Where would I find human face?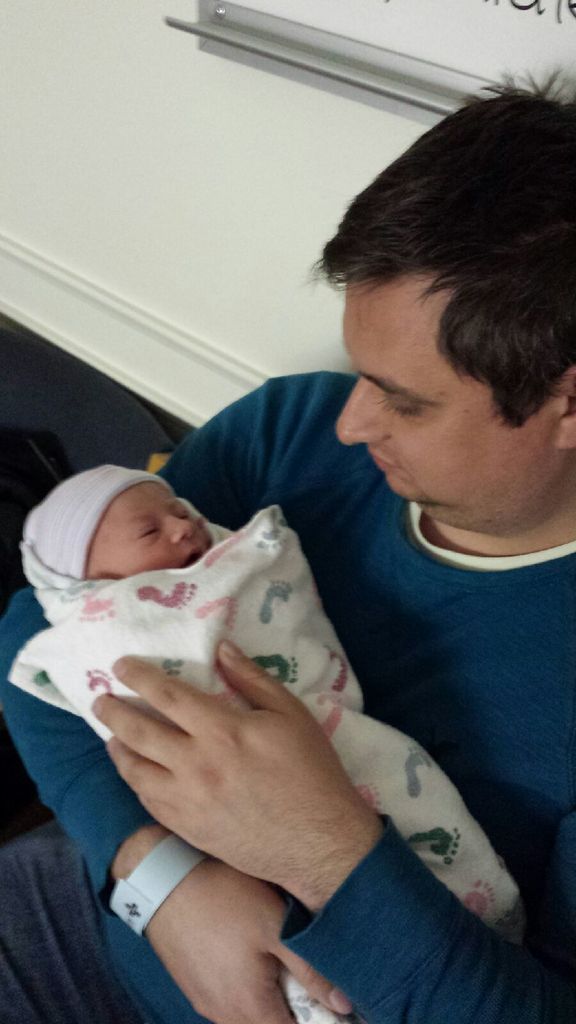
At l=86, t=477, r=215, b=579.
